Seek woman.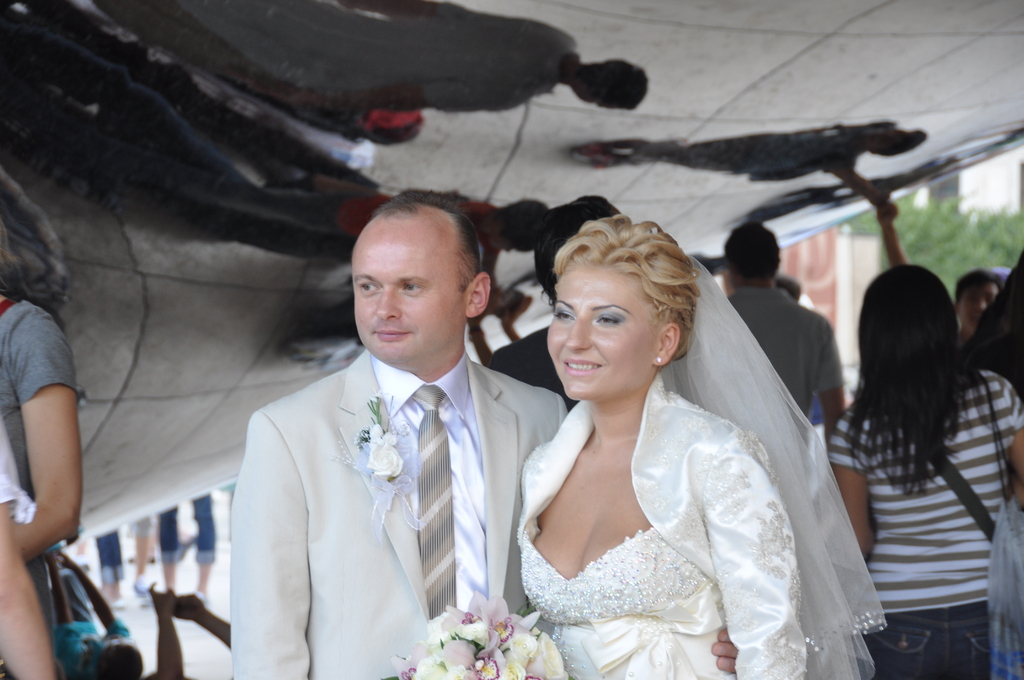
detection(506, 206, 811, 677).
